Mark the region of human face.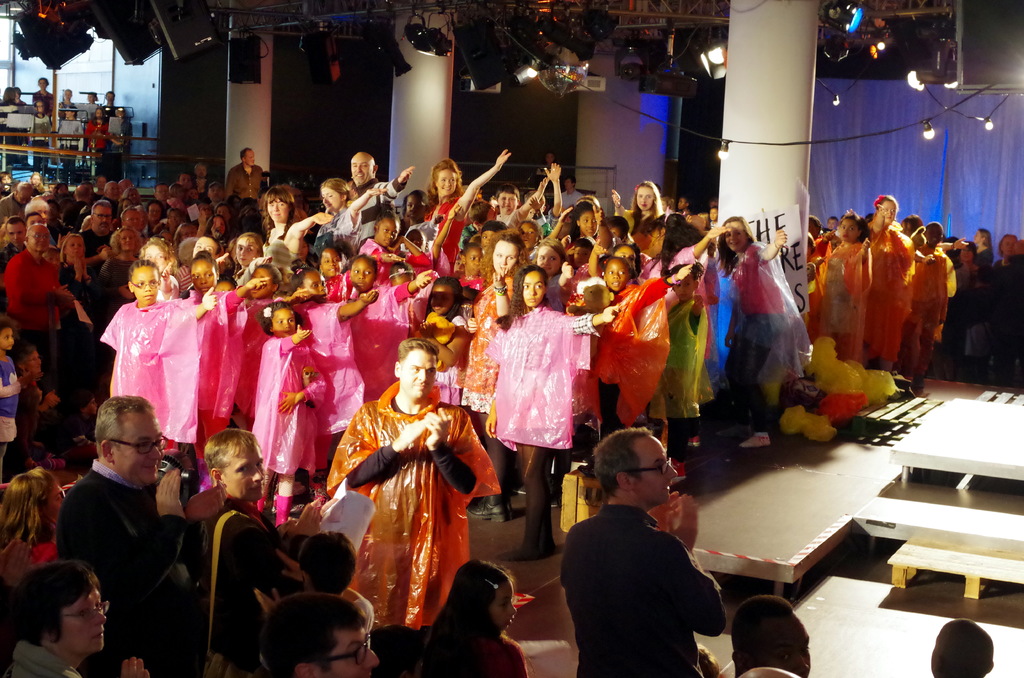
Region: detection(27, 224, 50, 252).
